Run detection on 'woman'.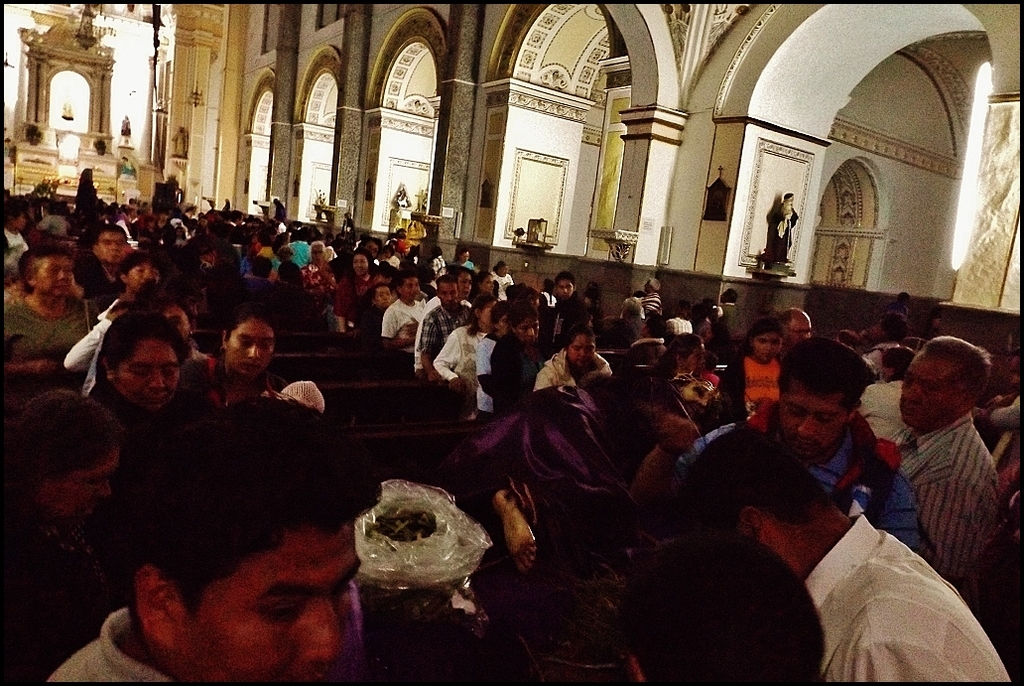
Result: detection(455, 366, 697, 590).
